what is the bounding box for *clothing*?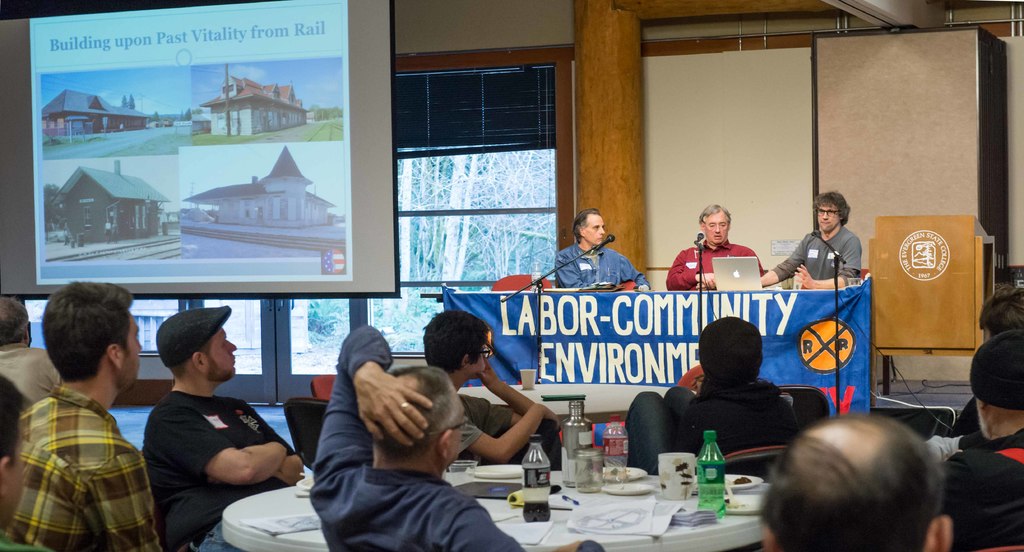
{"left": 3, "top": 333, "right": 74, "bottom": 402}.
